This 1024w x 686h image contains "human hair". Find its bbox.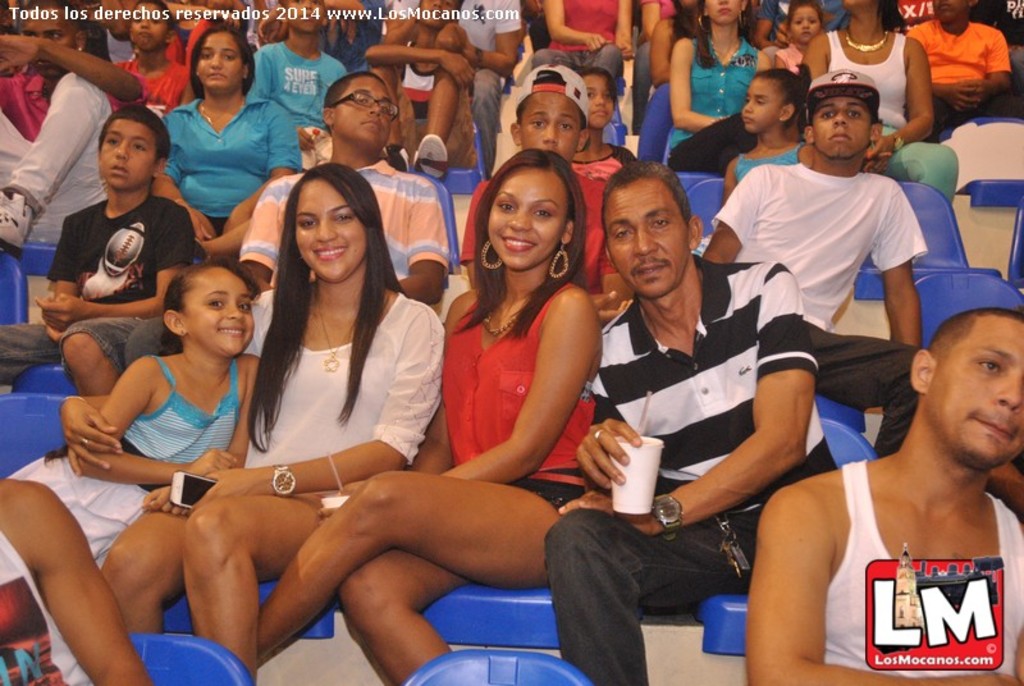
<box>165,267,256,342</box>.
